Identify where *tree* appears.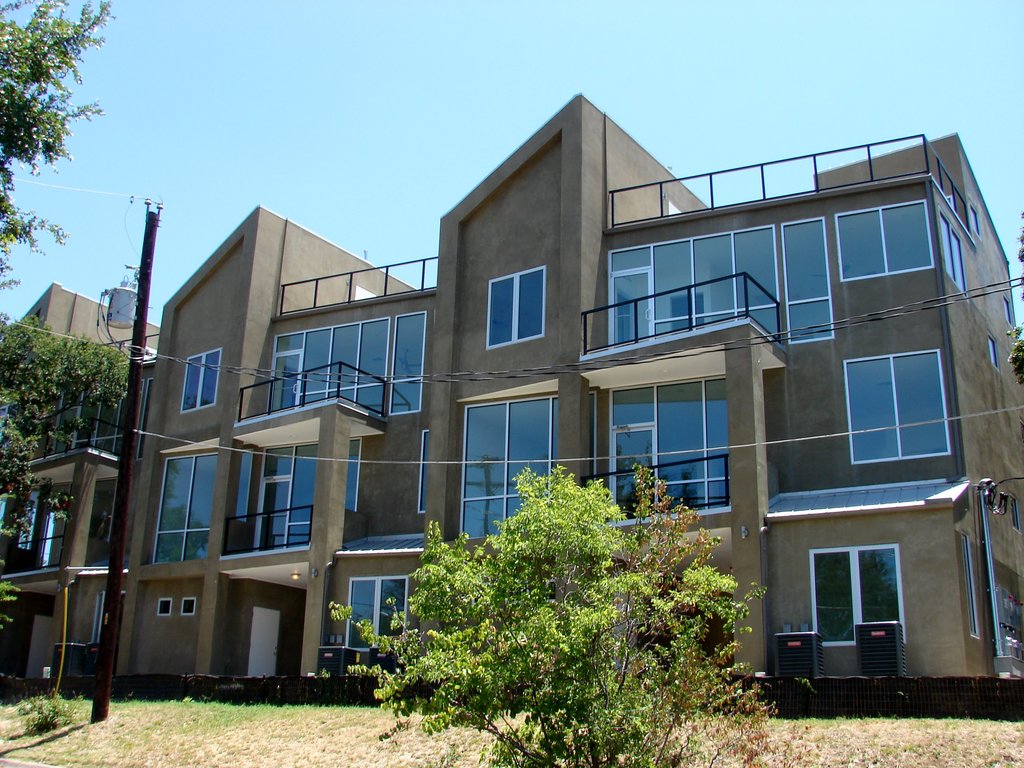
Appears at <box>0,311,136,543</box>.
